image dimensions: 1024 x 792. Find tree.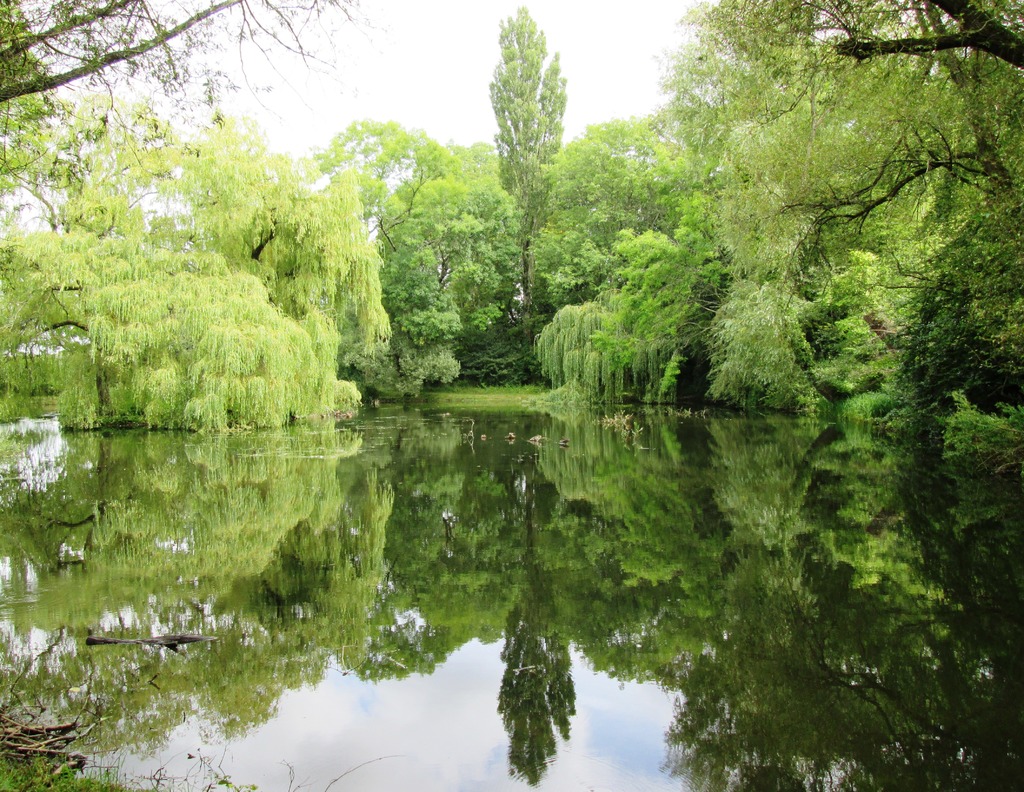
<bbox>641, 0, 1023, 218</bbox>.
